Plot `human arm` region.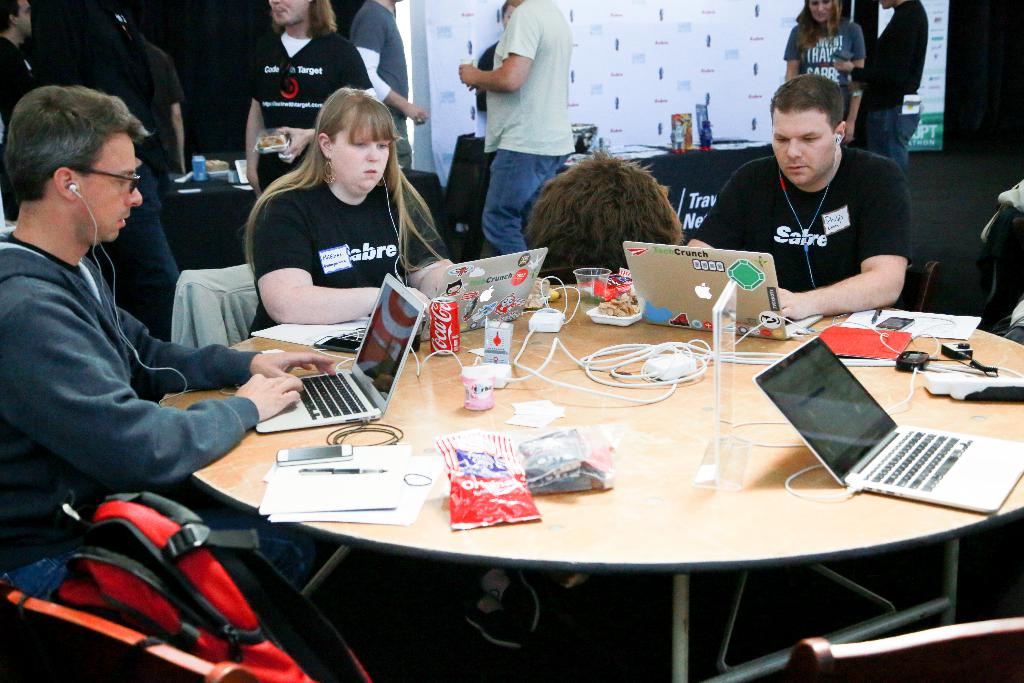
Plotted at box=[689, 164, 744, 254].
